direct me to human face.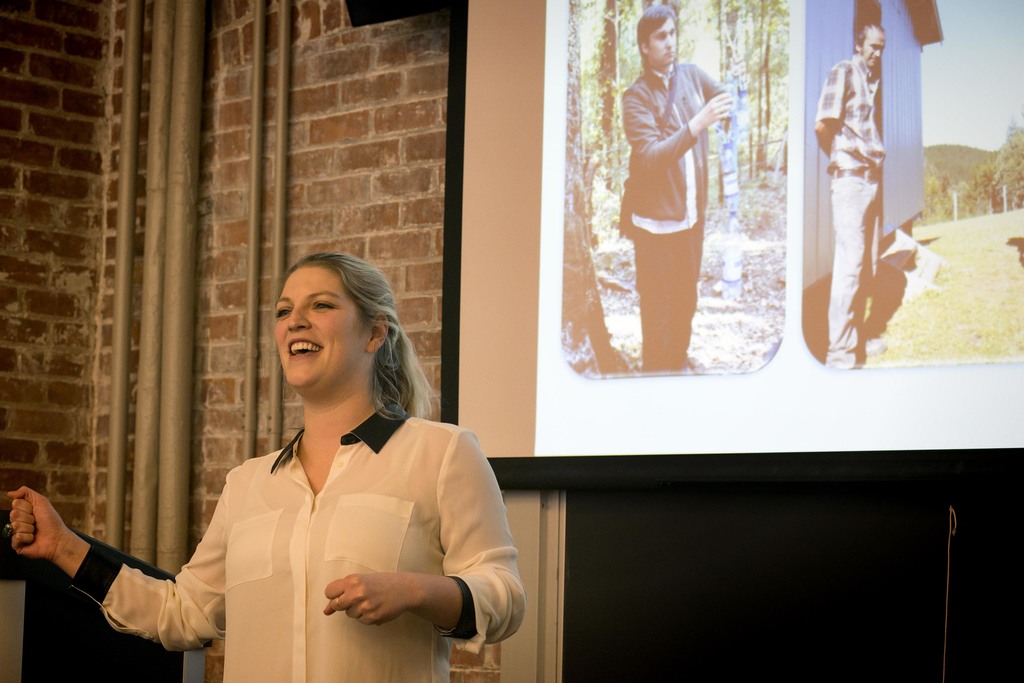
Direction: detection(641, 15, 676, 68).
